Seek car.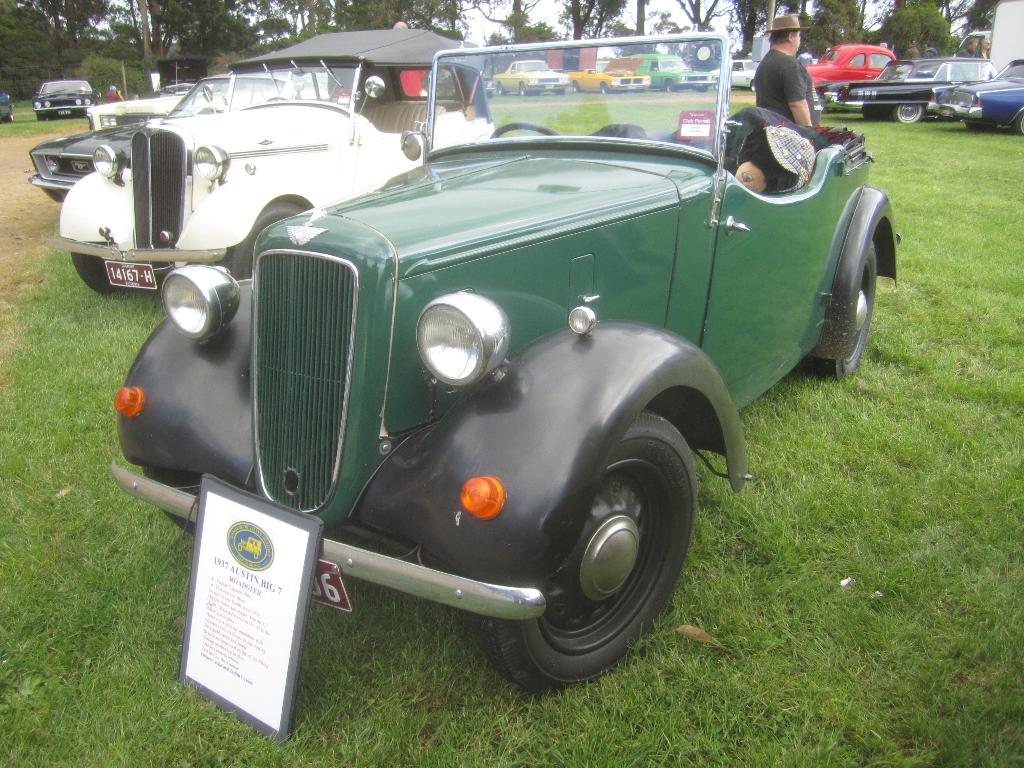
[28, 67, 340, 201].
